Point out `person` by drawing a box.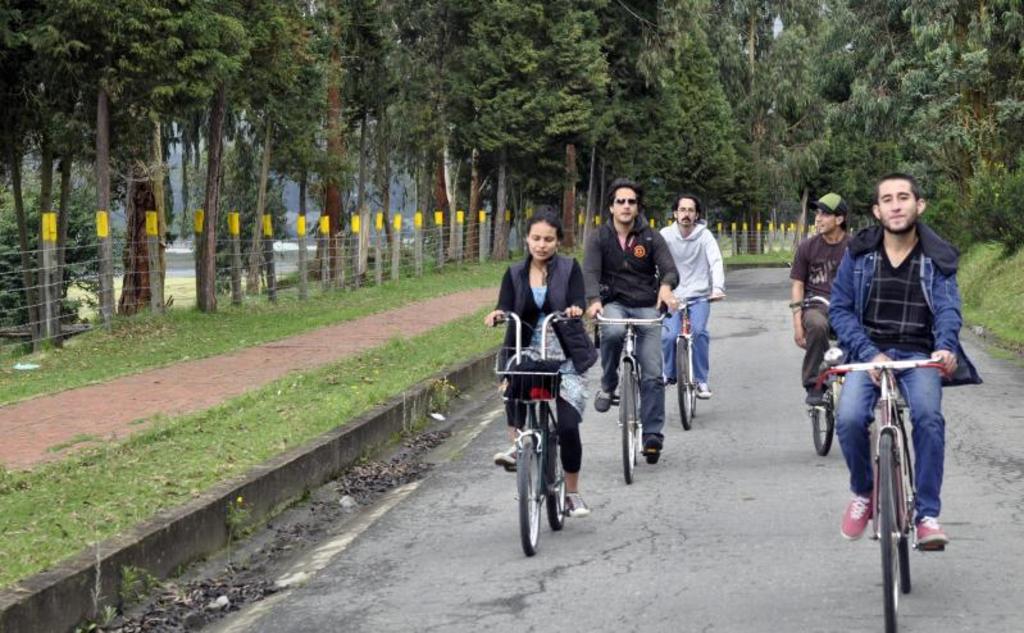
(left=652, top=192, right=723, bottom=401).
